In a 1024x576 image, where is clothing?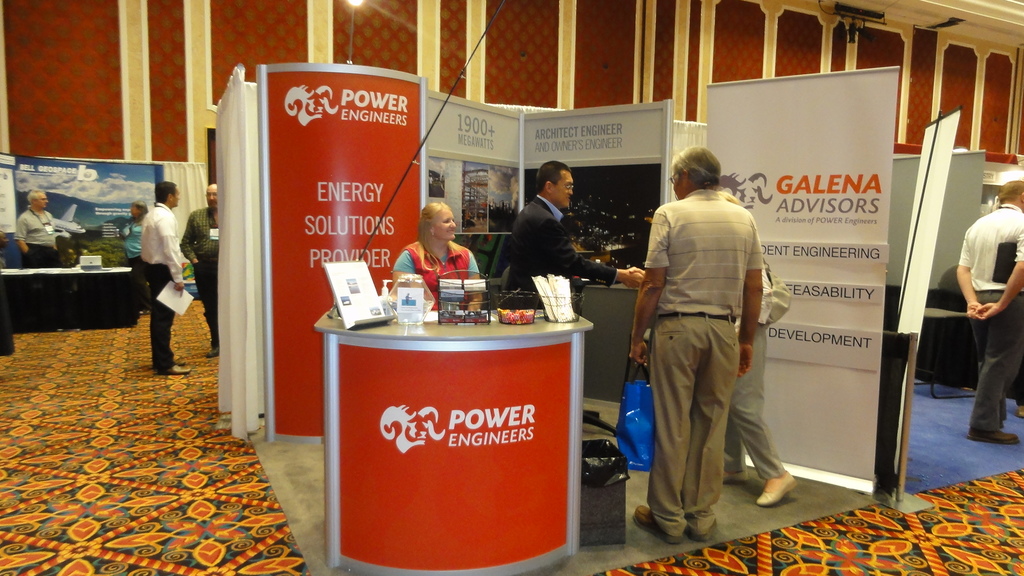
rect(956, 198, 1023, 435).
